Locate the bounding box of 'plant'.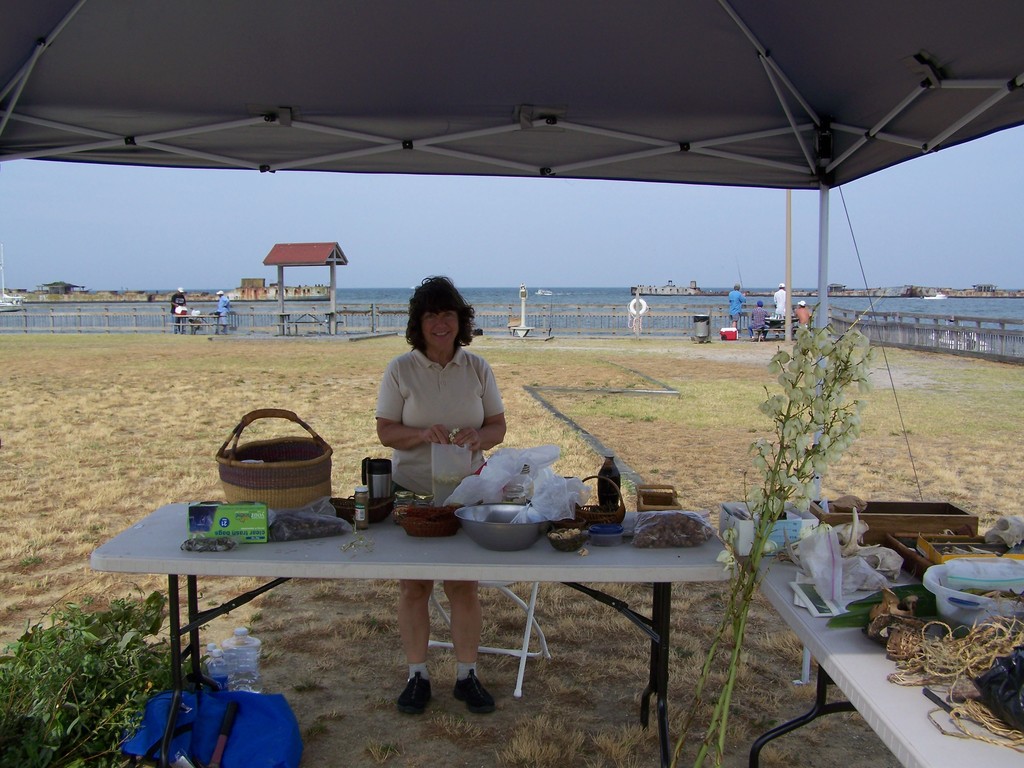
Bounding box: left=429, top=712, right=480, bottom=739.
